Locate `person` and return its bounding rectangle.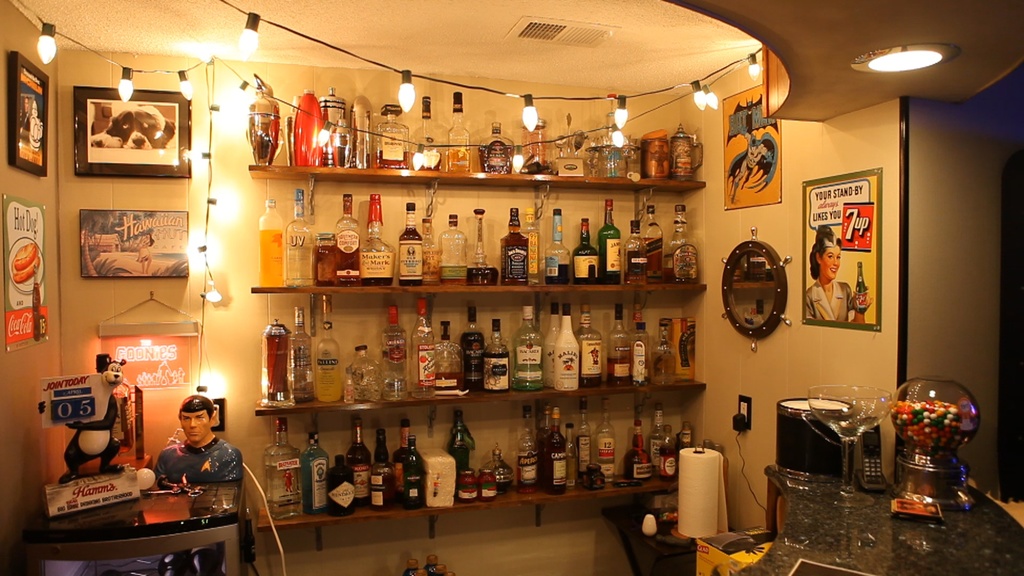
rect(153, 394, 248, 575).
